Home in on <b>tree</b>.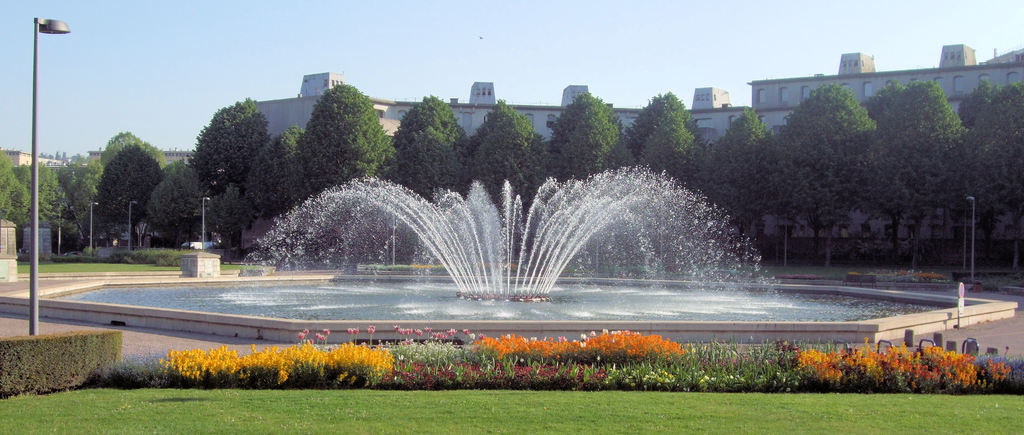
Homed in at (451, 95, 614, 288).
